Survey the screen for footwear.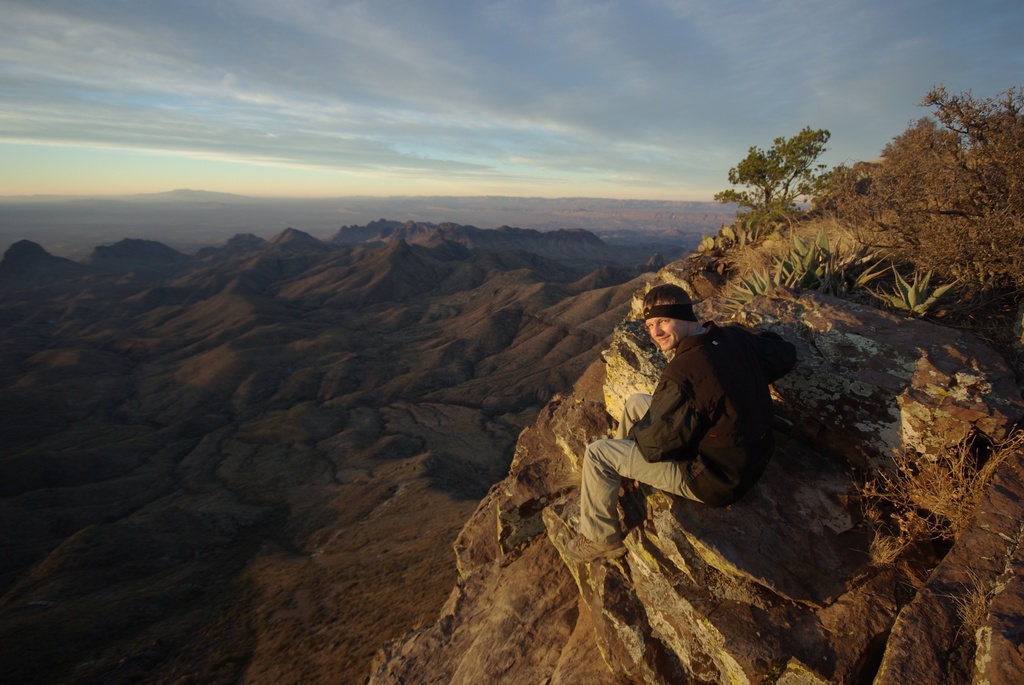
Survey found: {"x1": 566, "y1": 531, "x2": 634, "y2": 562}.
